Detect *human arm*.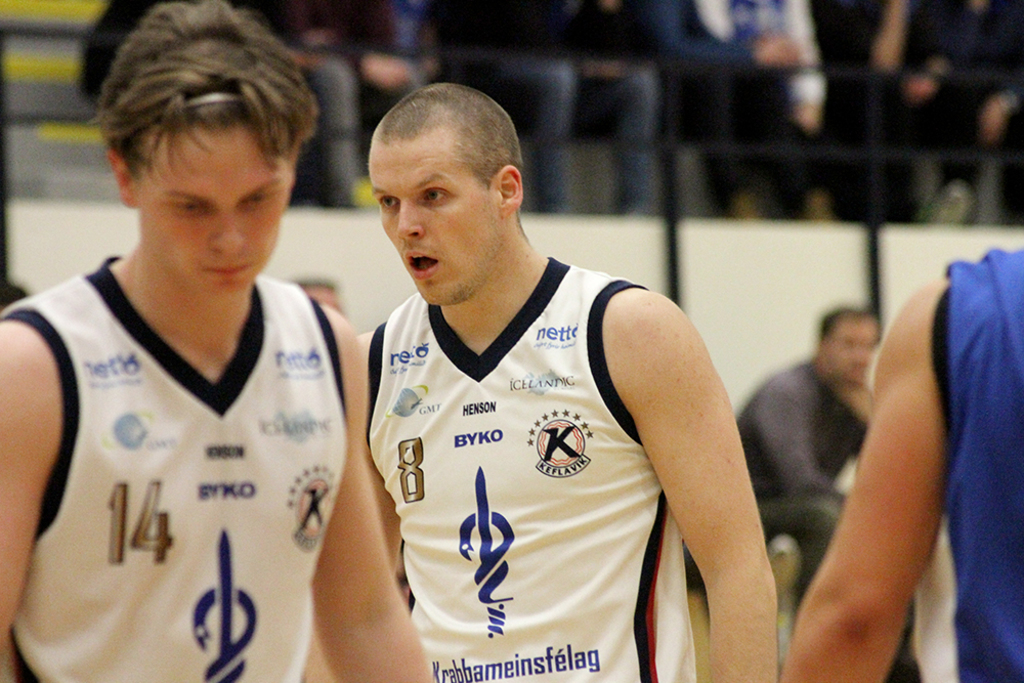
Detected at (778,283,950,681).
